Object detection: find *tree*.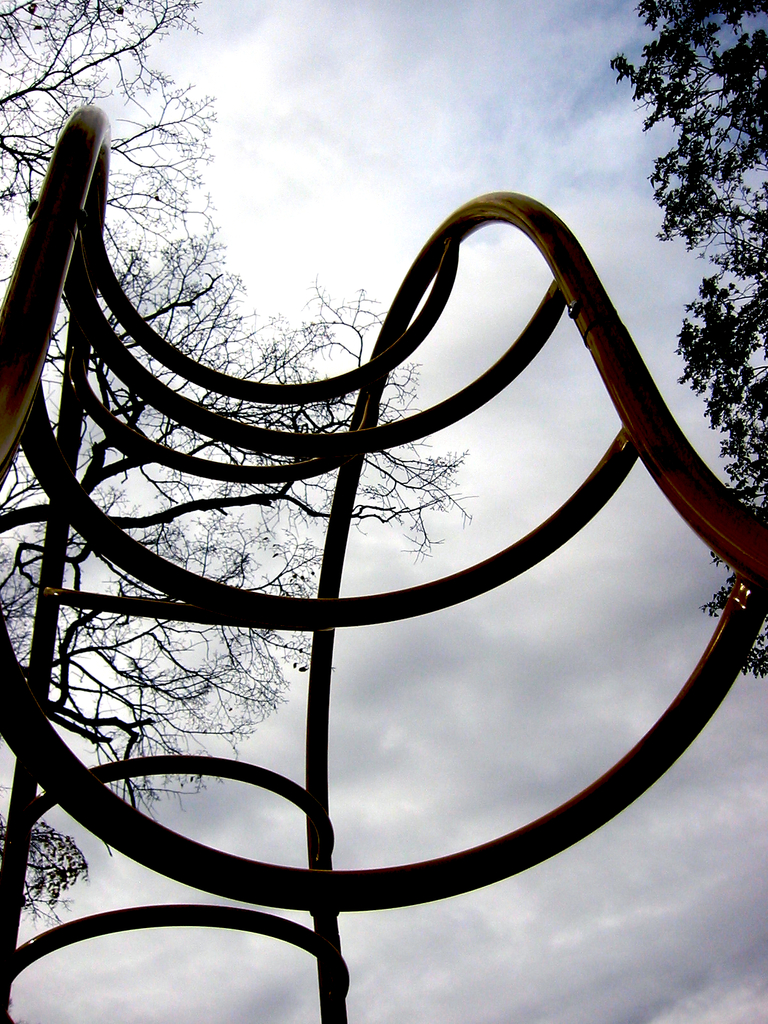
locate(700, 0, 767, 668).
